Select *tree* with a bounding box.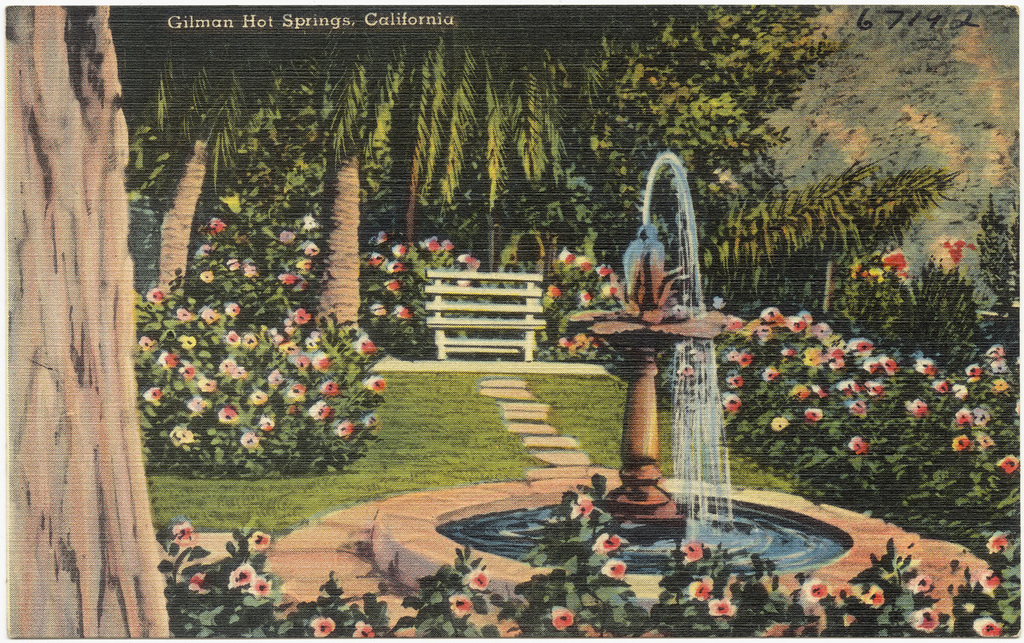
<bbox>337, 1, 703, 332</bbox>.
